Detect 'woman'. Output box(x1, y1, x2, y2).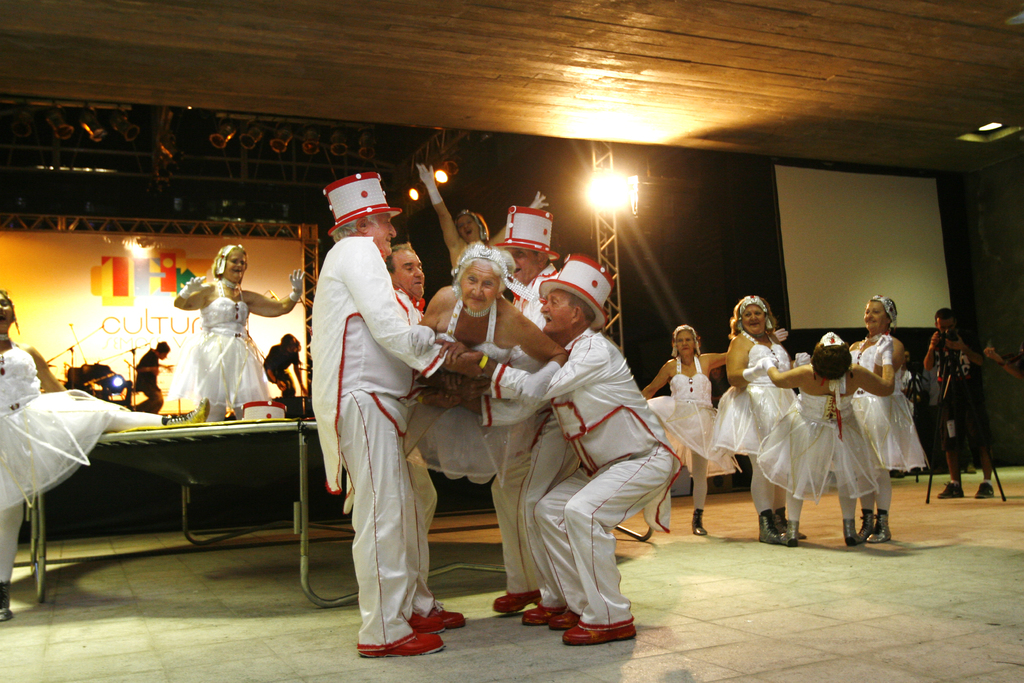
box(0, 285, 212, 623).
